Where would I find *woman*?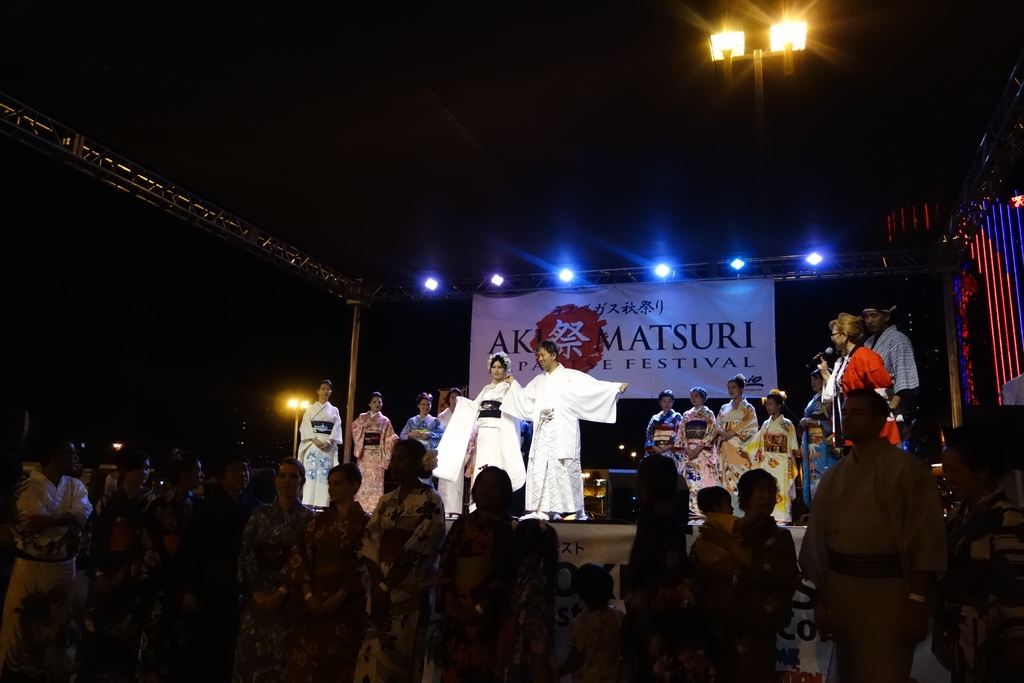
At 704/372/754/514.
